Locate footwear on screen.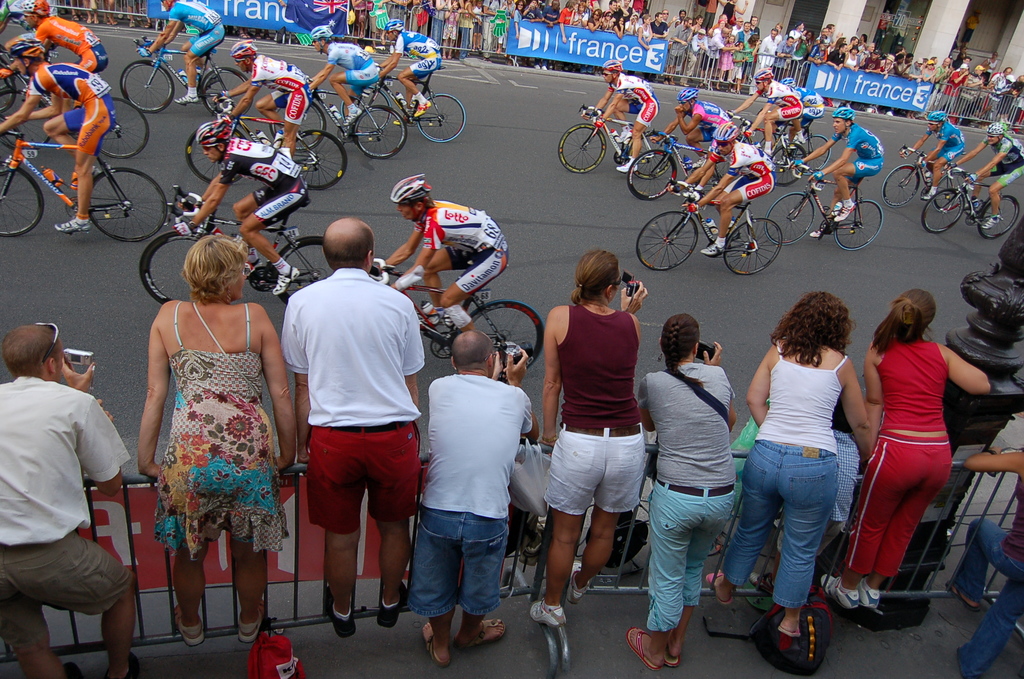
On screen at {"x1": 628, "y1": 623, "x2": 664, "y2": 667}.
